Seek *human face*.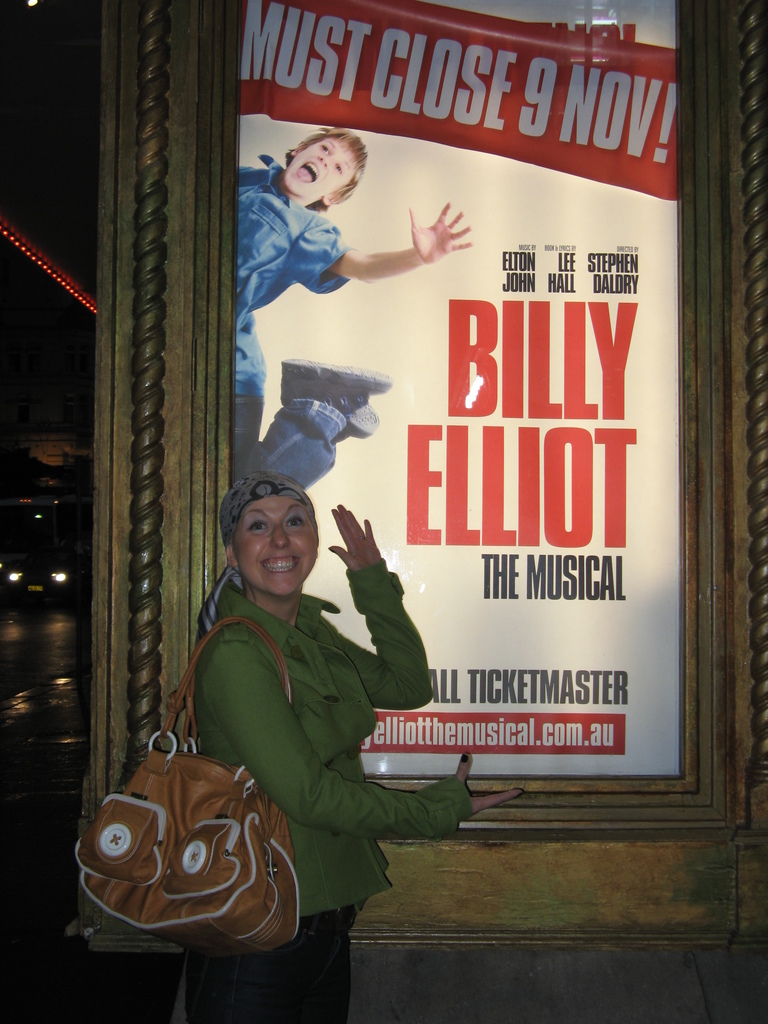
<region>282, 132, 357, 202</region>.
